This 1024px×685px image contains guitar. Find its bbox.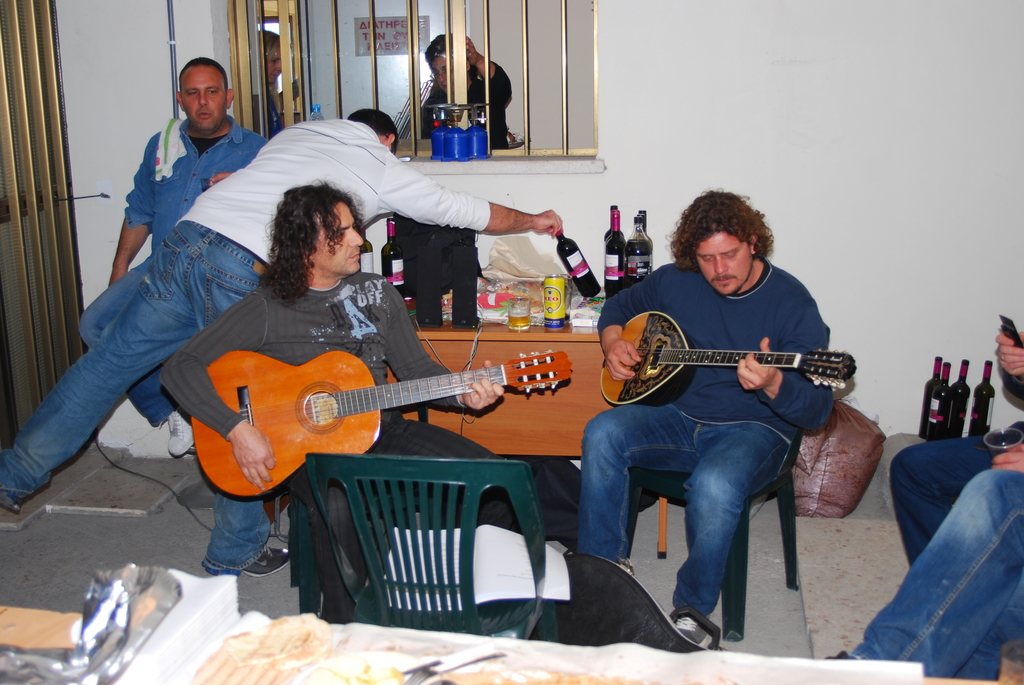
179, 338, 504, 496.
